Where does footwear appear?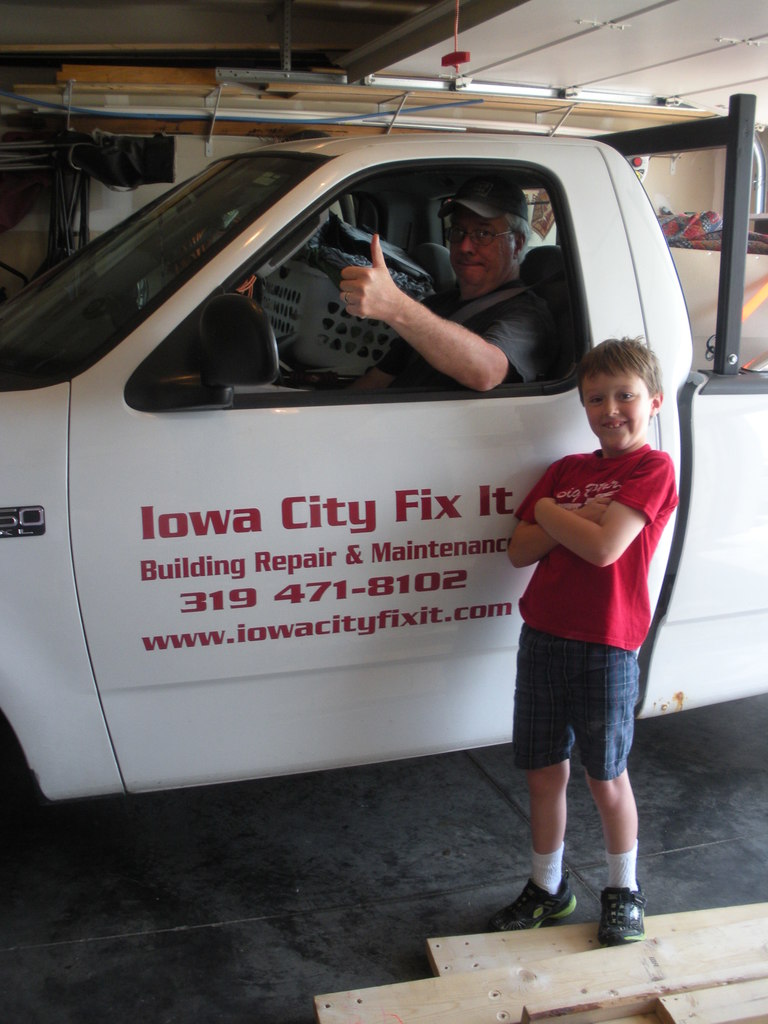
Appears at locate(492, 867, 577, 933).
